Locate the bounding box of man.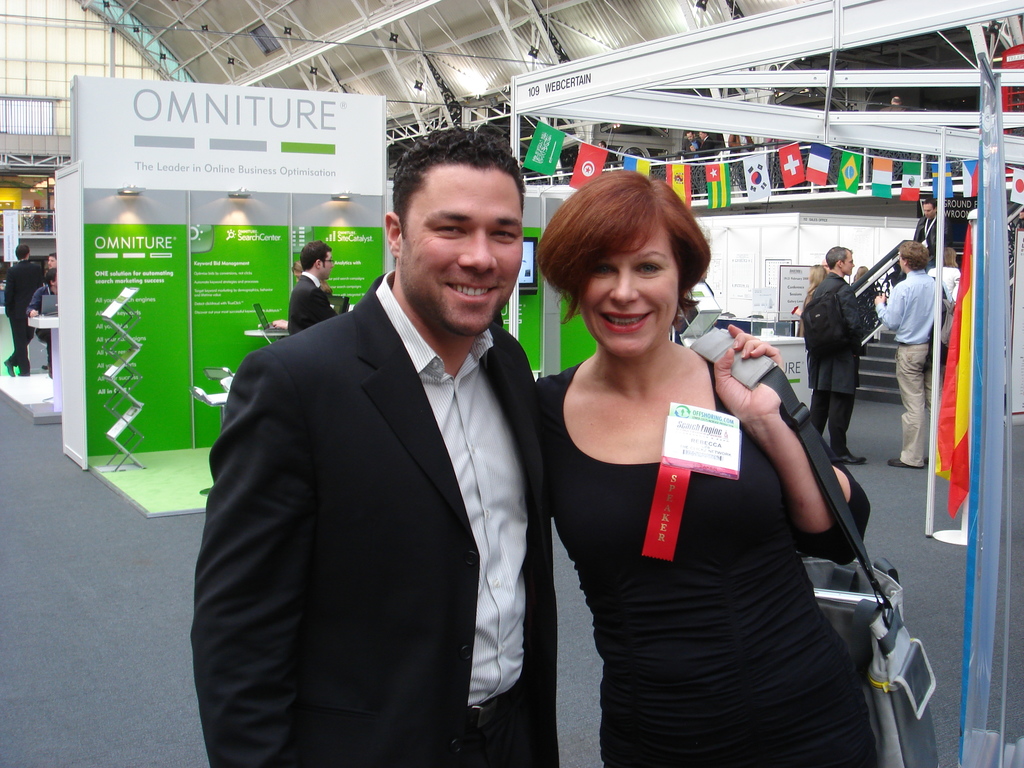
Bounding box: 1,239,45,382.
